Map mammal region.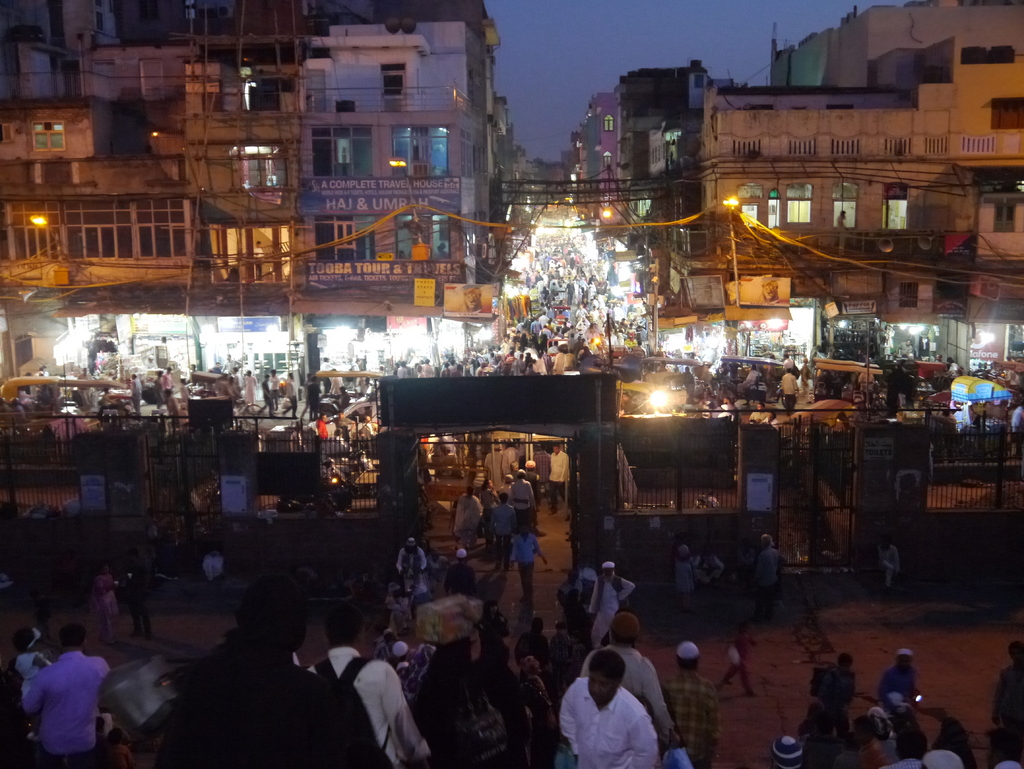
Mapped to (left=993, top=640, right=1023, bottom=752).
